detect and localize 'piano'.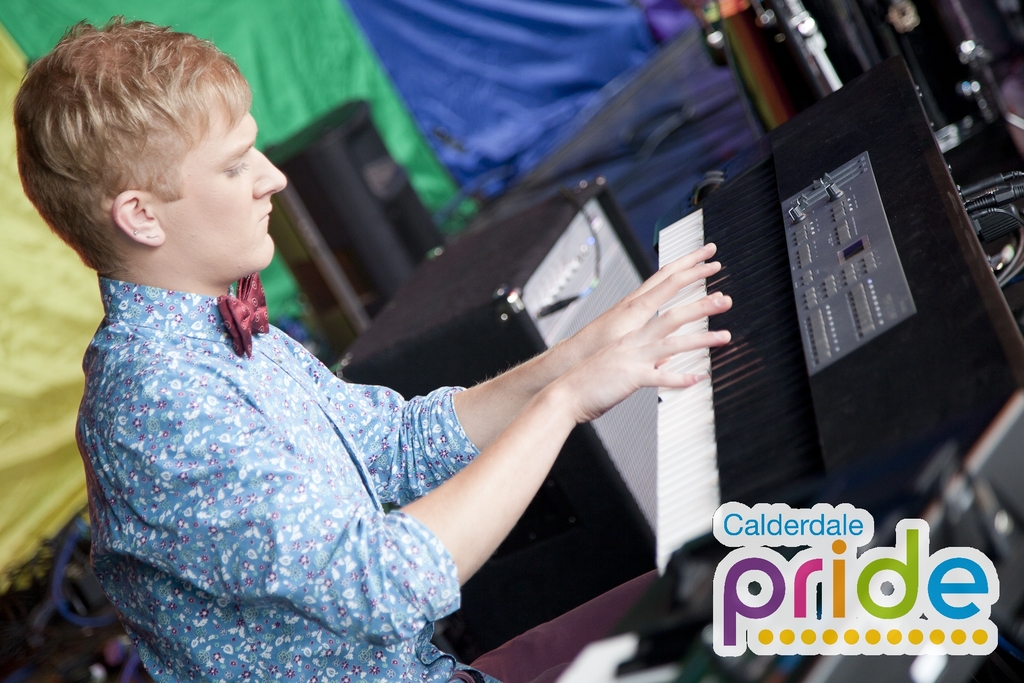
Localized at l=623, t=41, r=1023, b=615.
